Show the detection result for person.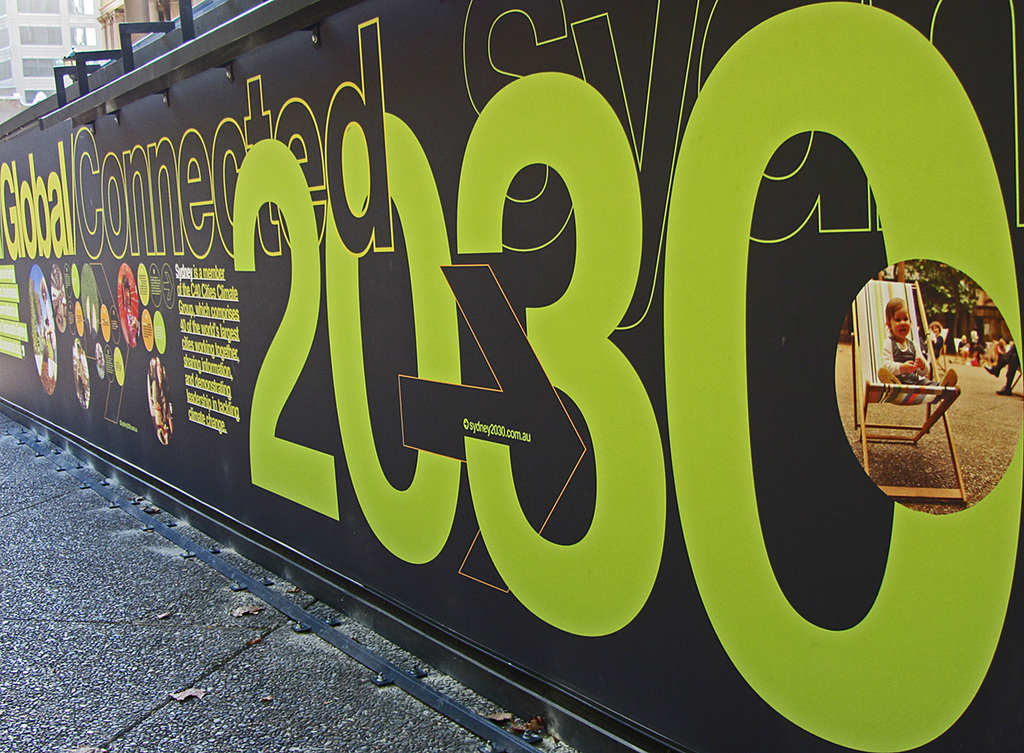
(152, 355, 172, 434).
